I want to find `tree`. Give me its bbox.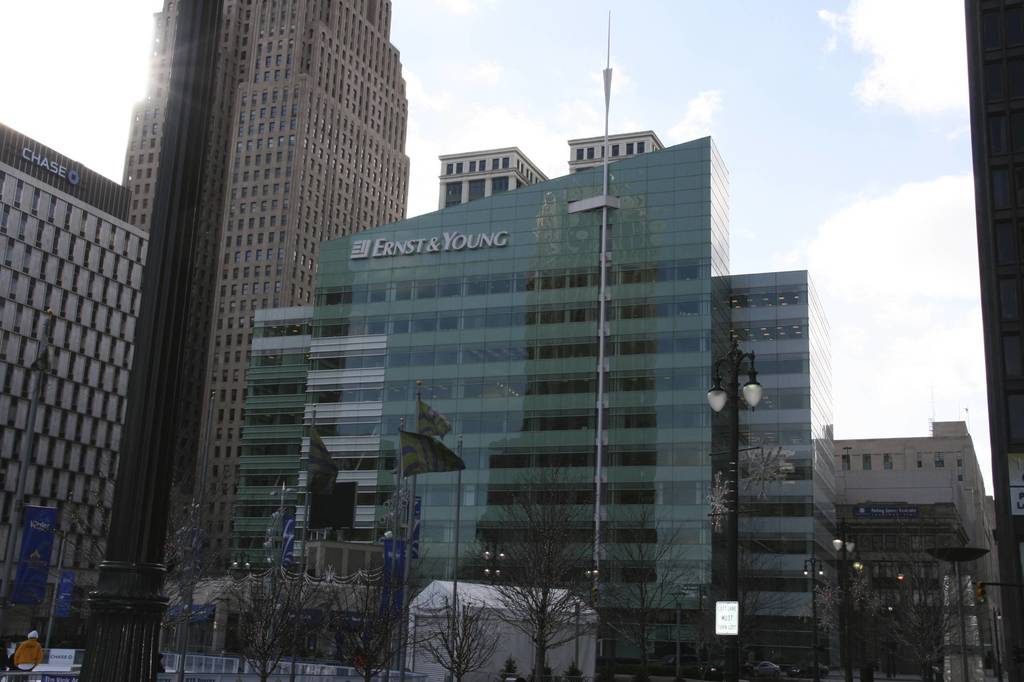
BBox(586, 498, 700, 681).
